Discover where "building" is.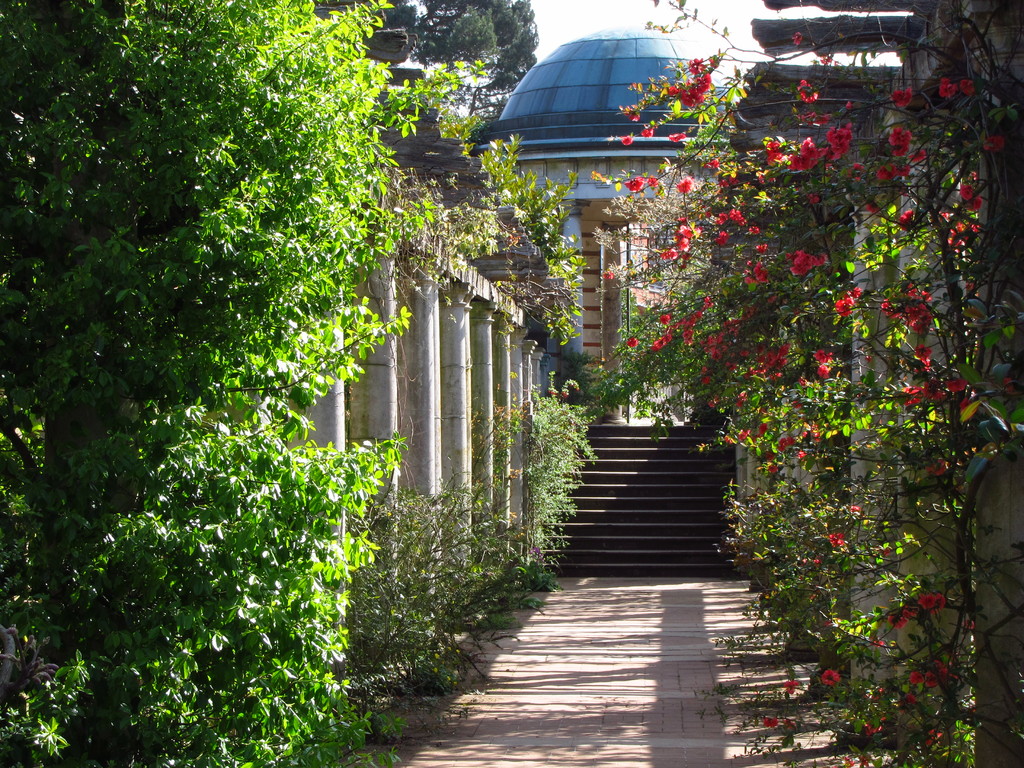
Discovered at [left=463, top=27, right=854, bottom=425].
